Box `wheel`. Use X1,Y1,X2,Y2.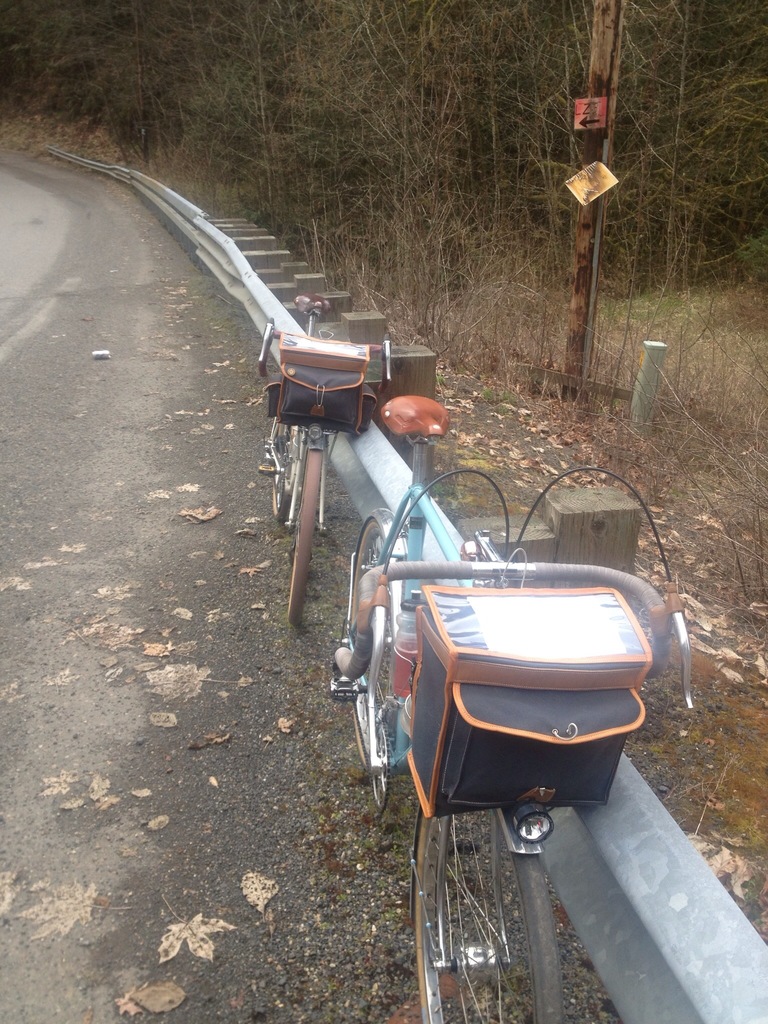
268,420,303,516.
